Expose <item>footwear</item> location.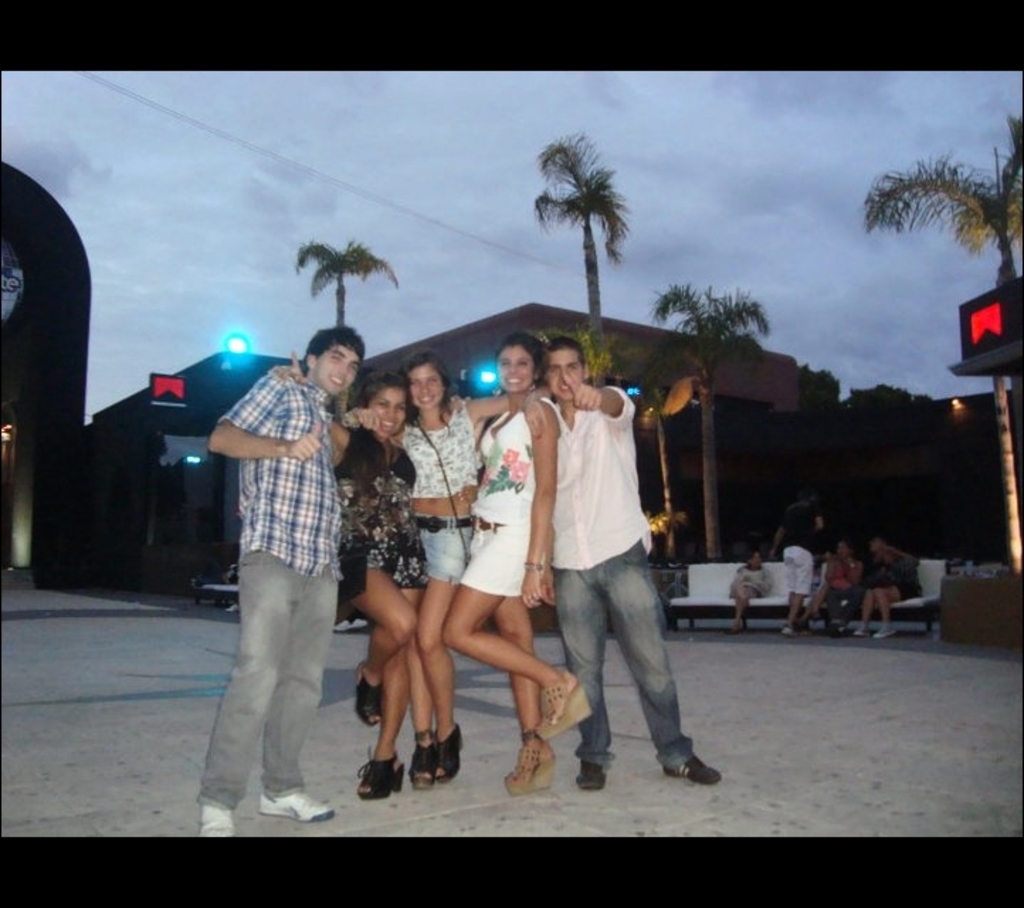
Exposed at (x1=435, y1=724, x2=464, y2=775).
